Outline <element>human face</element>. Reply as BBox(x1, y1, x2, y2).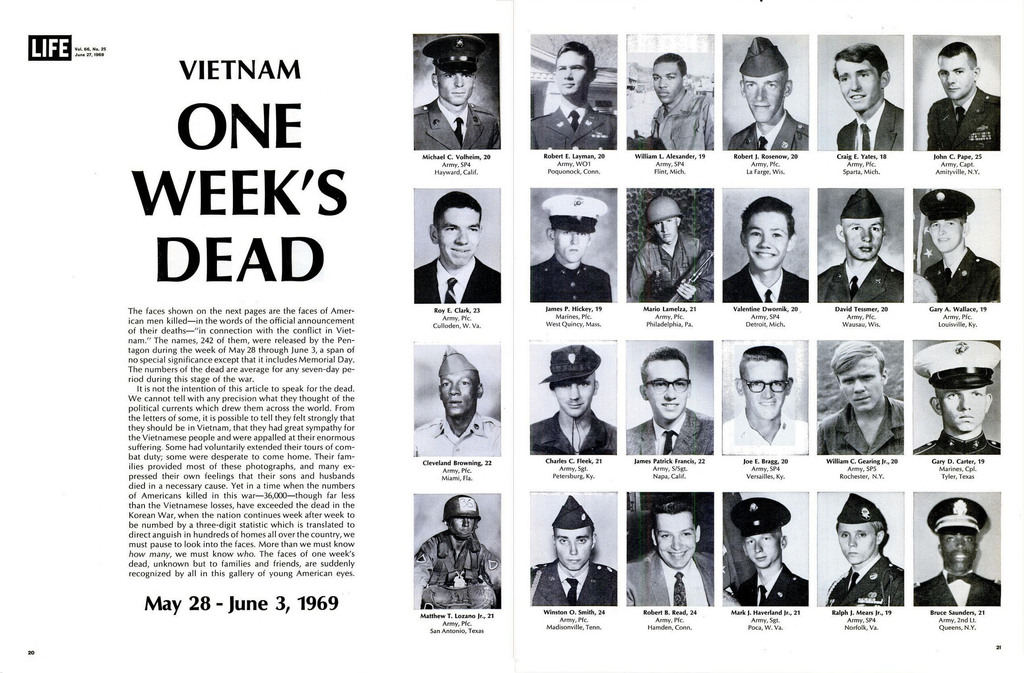
BBox(940, 533, 978, 571).
